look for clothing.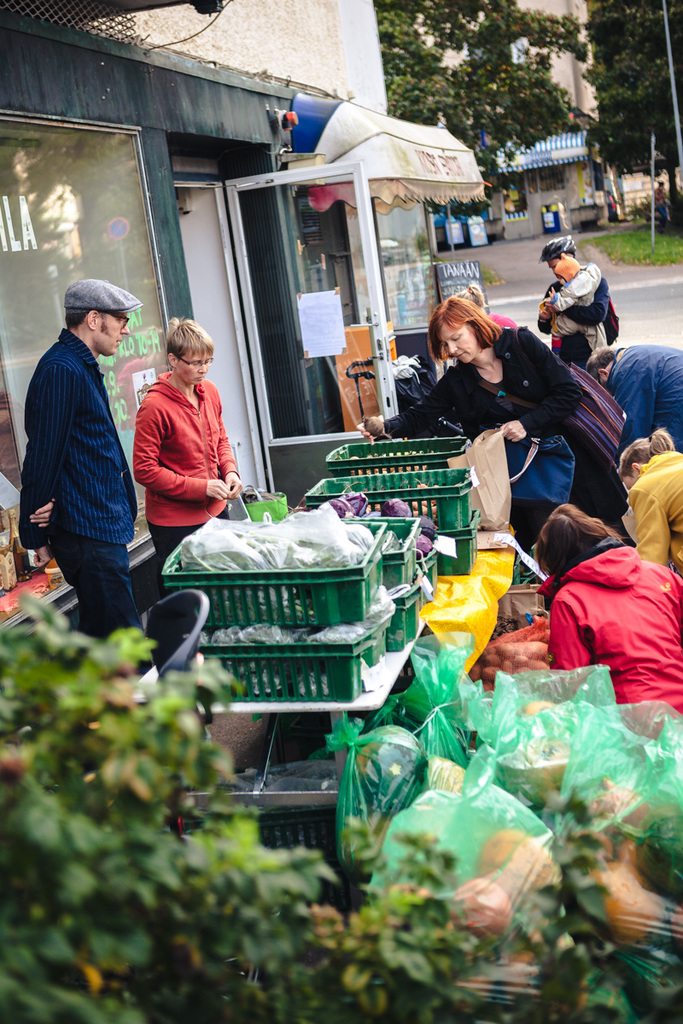
Found: box=[557, 263, 613, 346].
